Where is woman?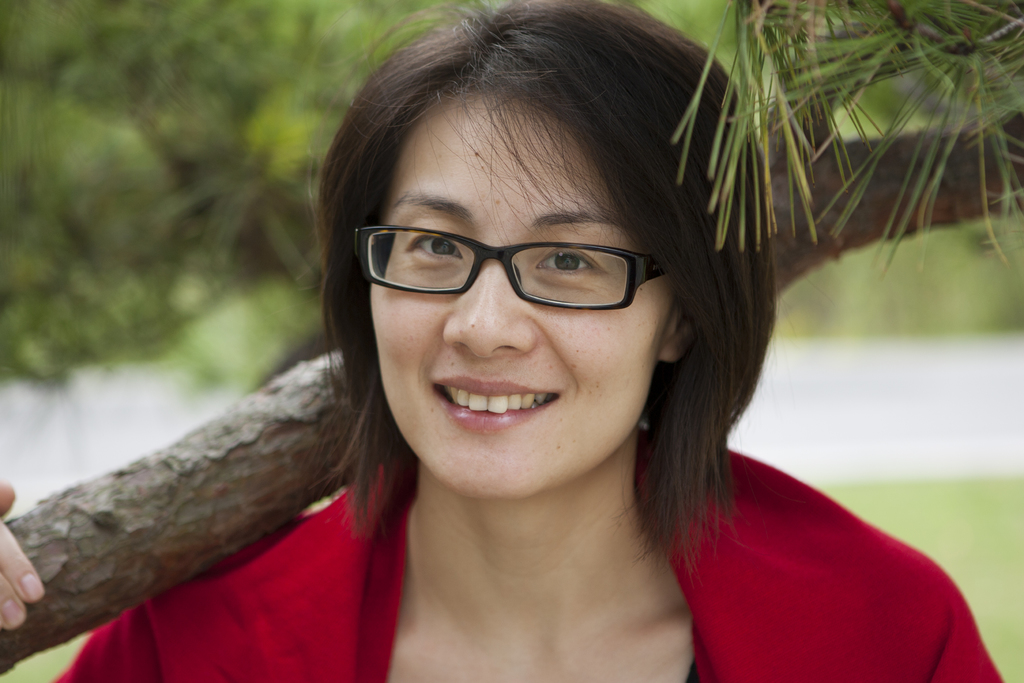
121,12,922,682.
